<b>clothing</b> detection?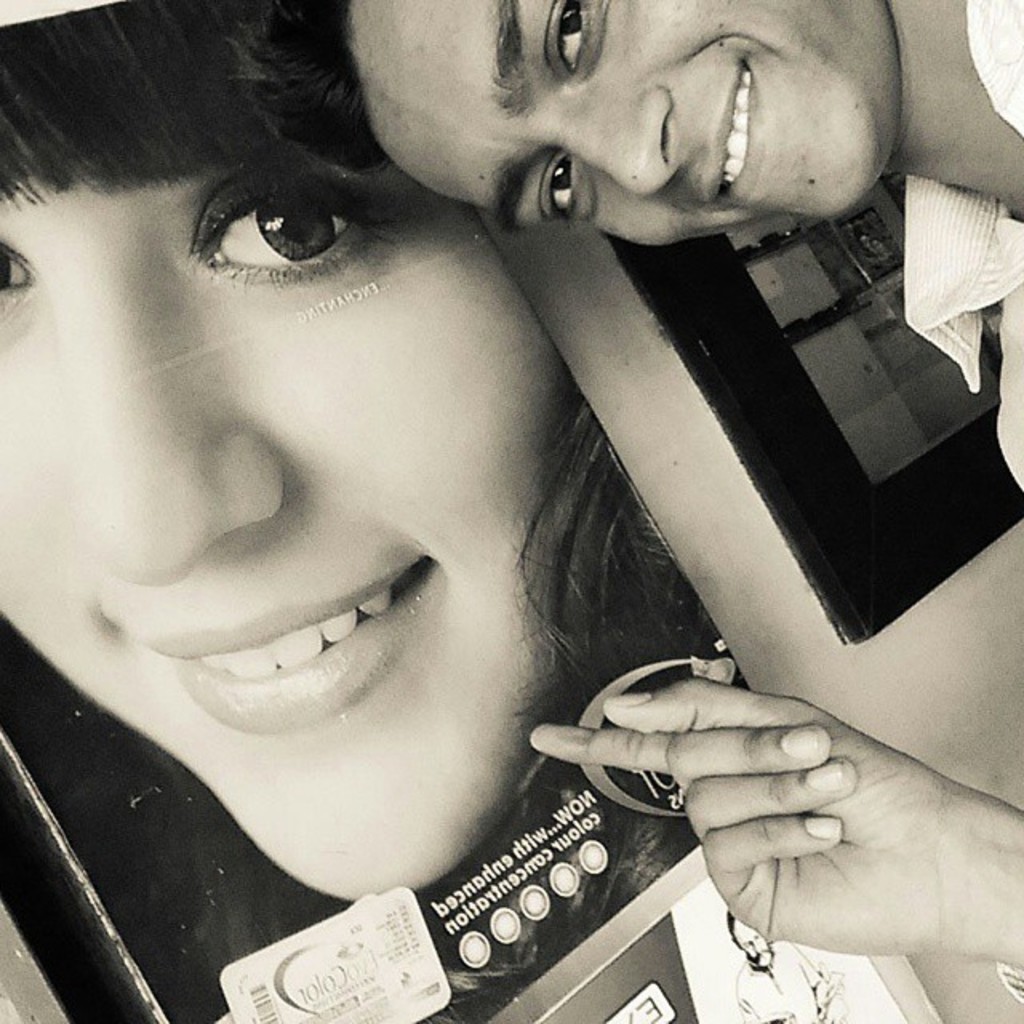
l=894, t=0, r=1022, b=486
